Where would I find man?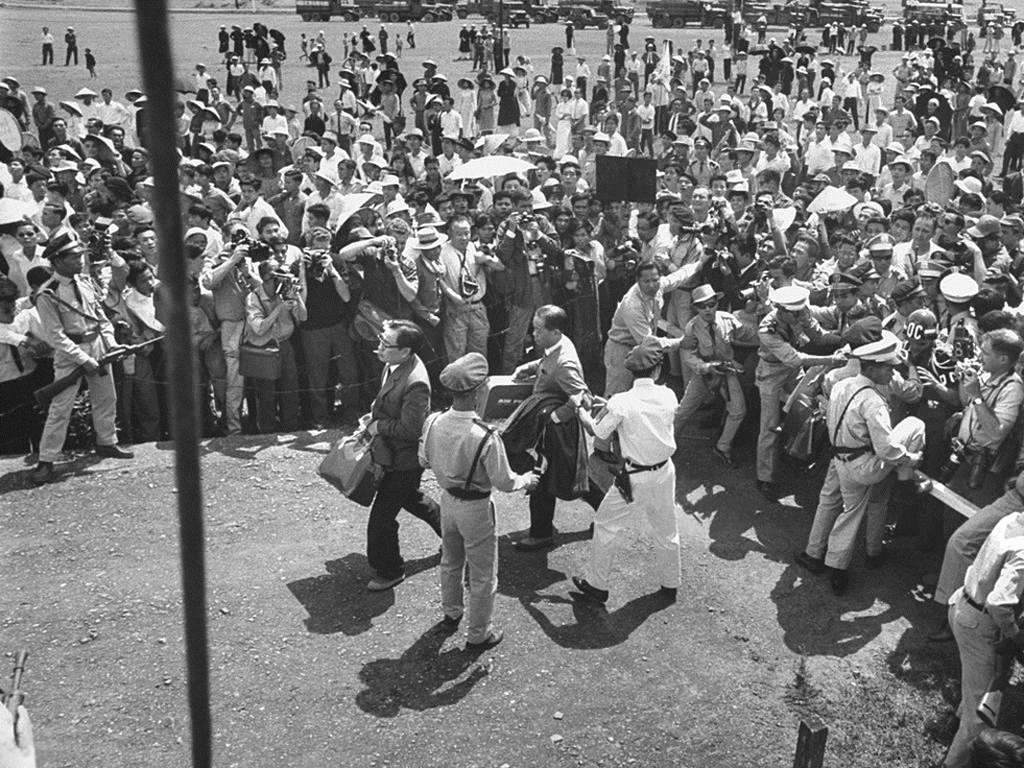
At Rect(933, 323, 1012, 516).
